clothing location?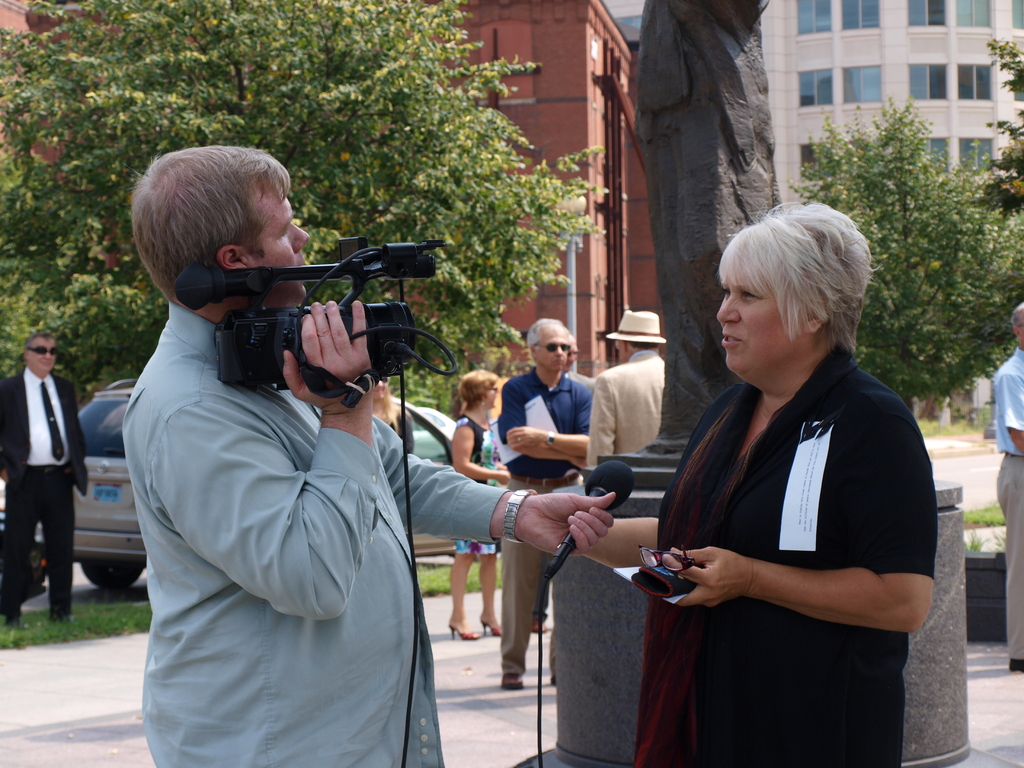
select_region(532, 367, 593, 621)
